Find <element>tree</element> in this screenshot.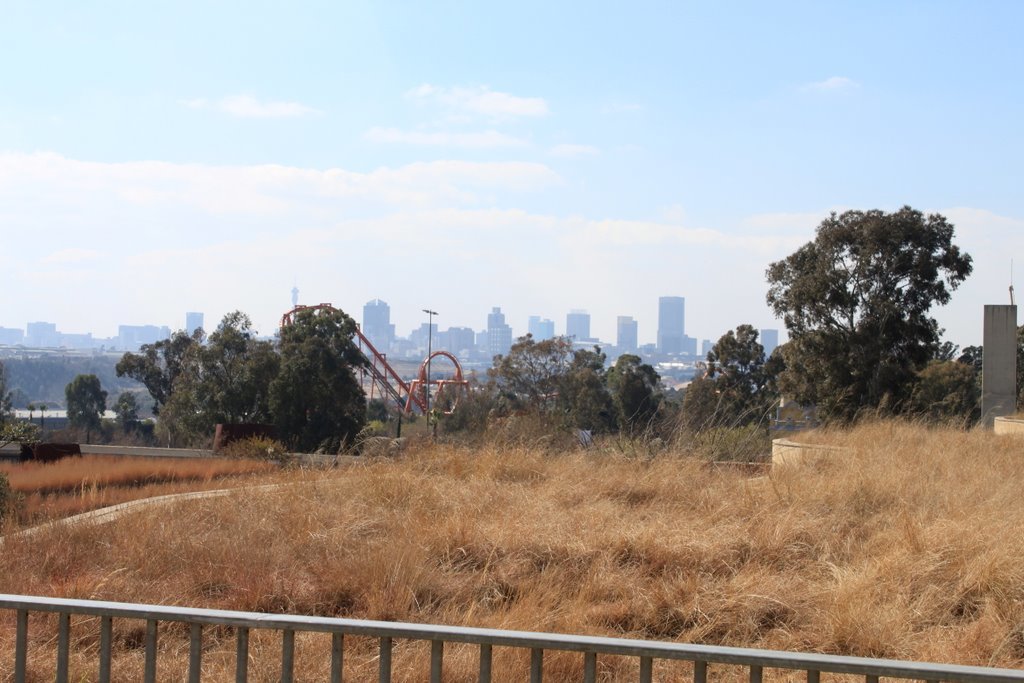
The bounding box for <element>tree</element> is 460 332 604 435.
